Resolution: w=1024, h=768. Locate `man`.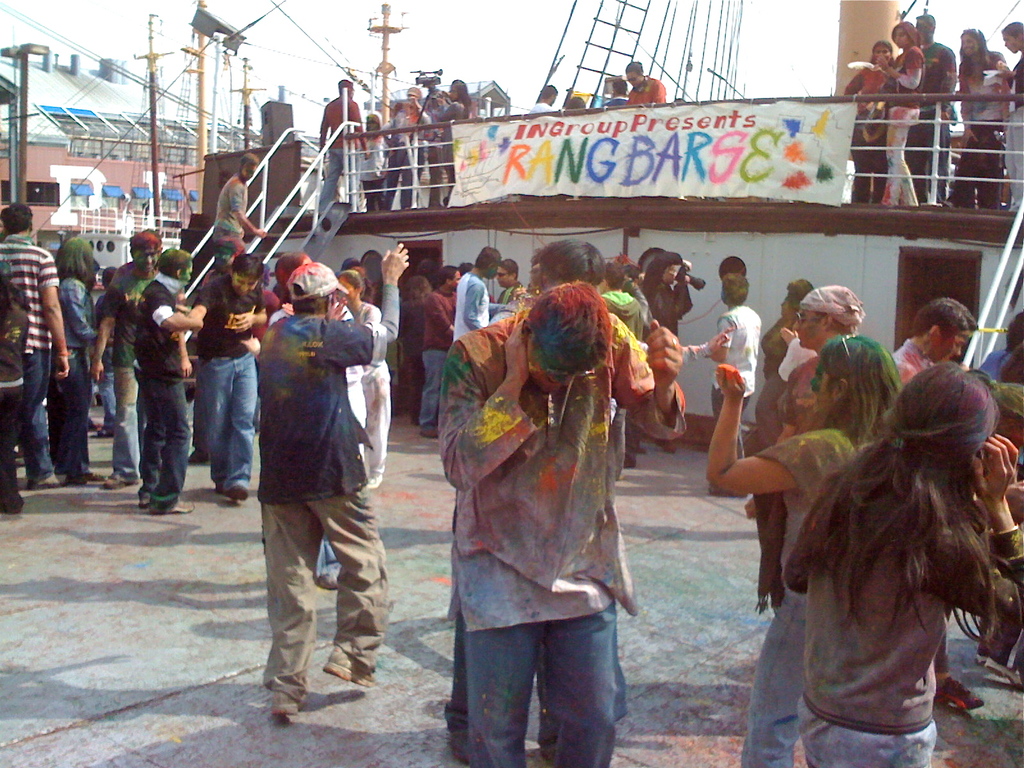
bbox=(184, 250, 275, 511).
